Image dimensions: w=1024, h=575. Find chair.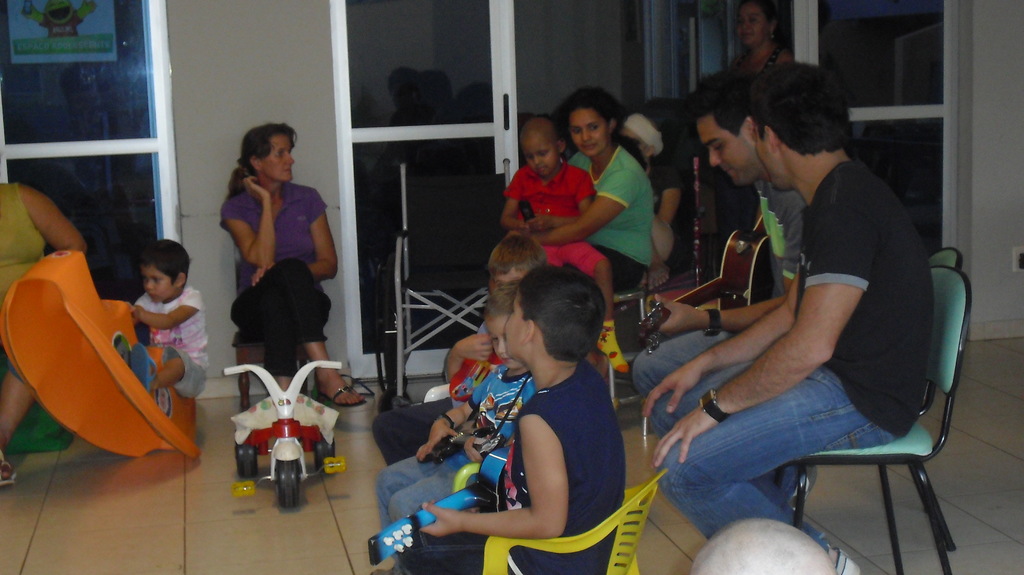
bbox=(644, 161, 700, 287).
